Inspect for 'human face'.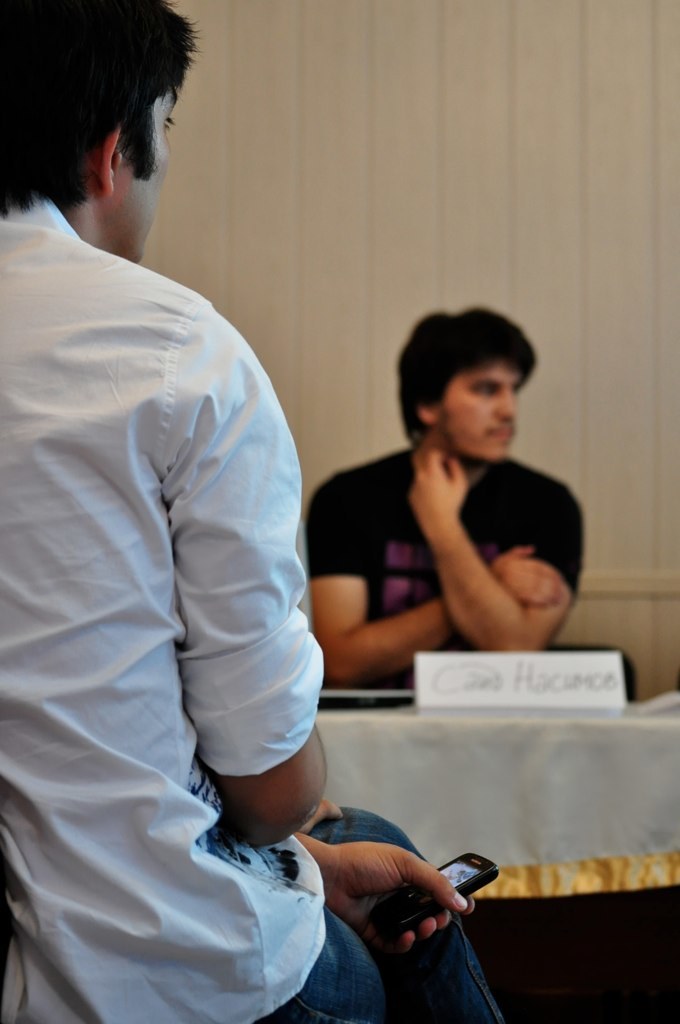
Inspection: rect(442, 358, 516, 462).
